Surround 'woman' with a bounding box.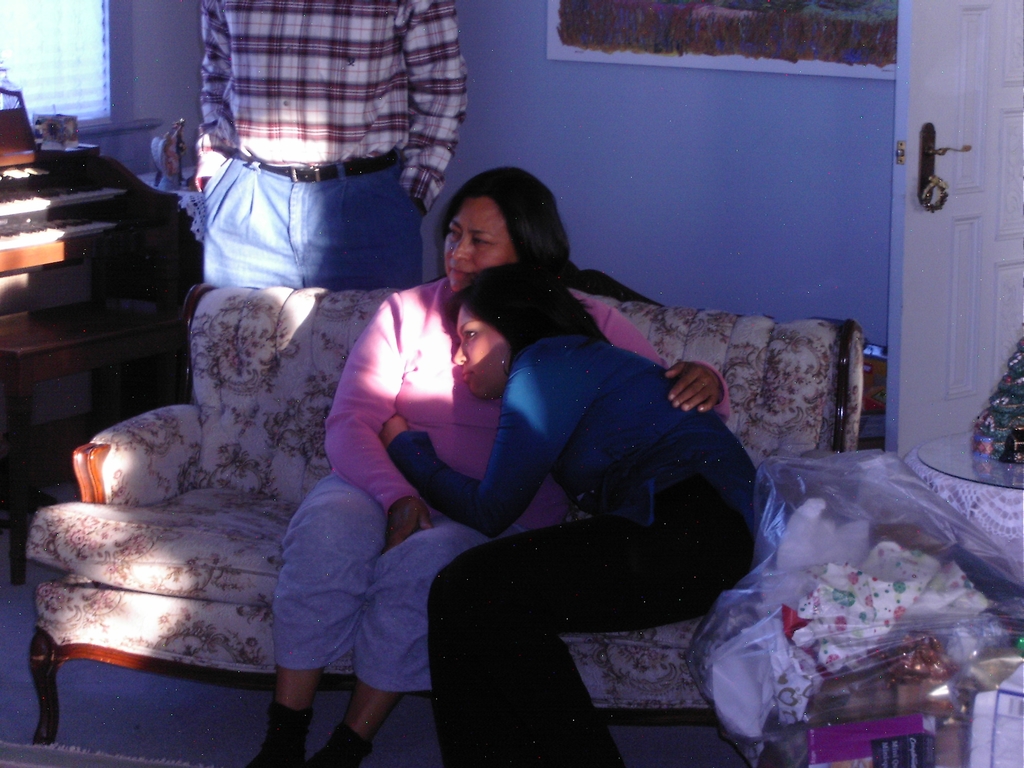
243,167,732,767.
